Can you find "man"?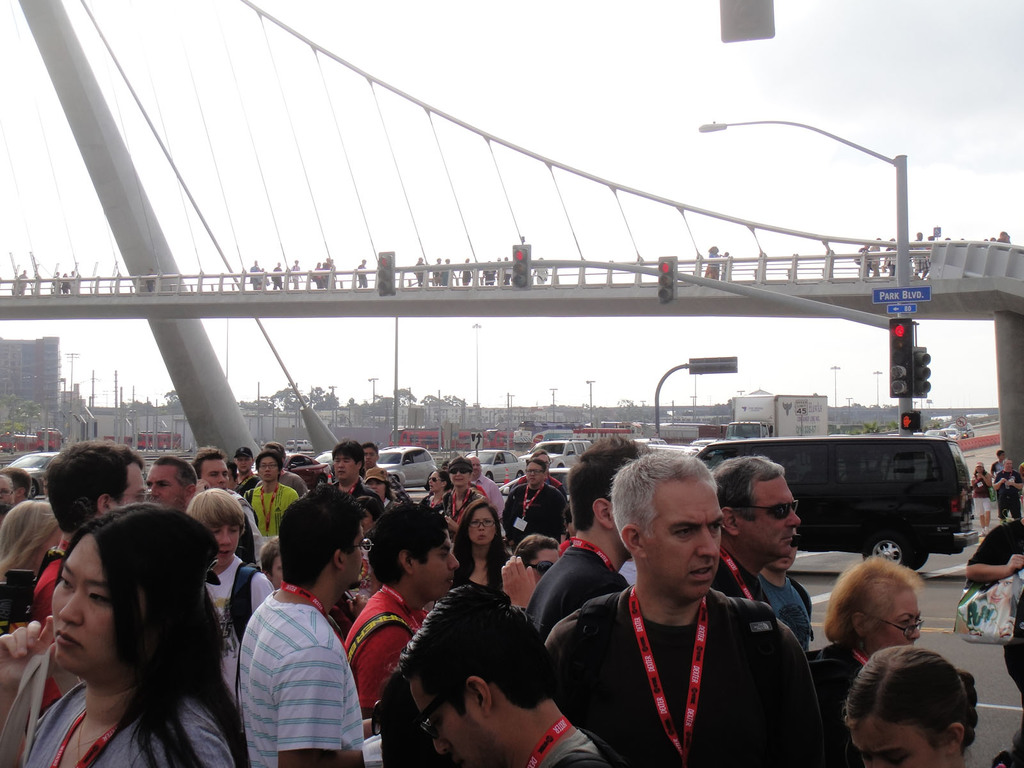
Yes, bounding box: l=311, t=441, r=388, b=525.
